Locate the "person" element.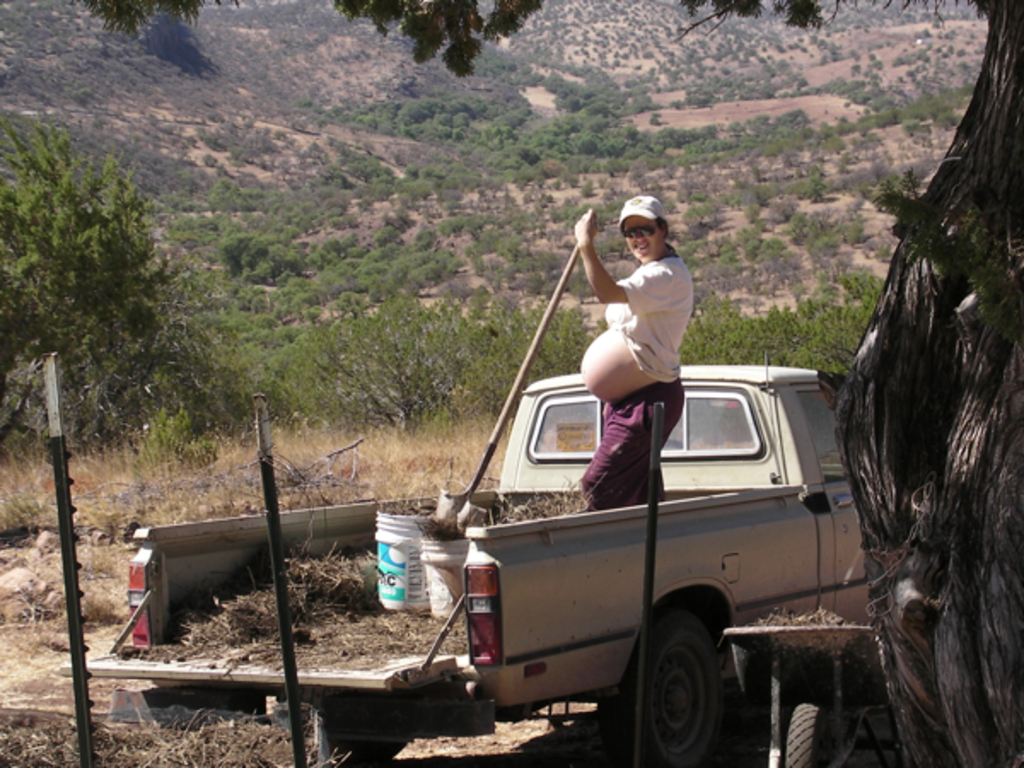
Element bbox: bbox=(580, 186, 696, 483).
